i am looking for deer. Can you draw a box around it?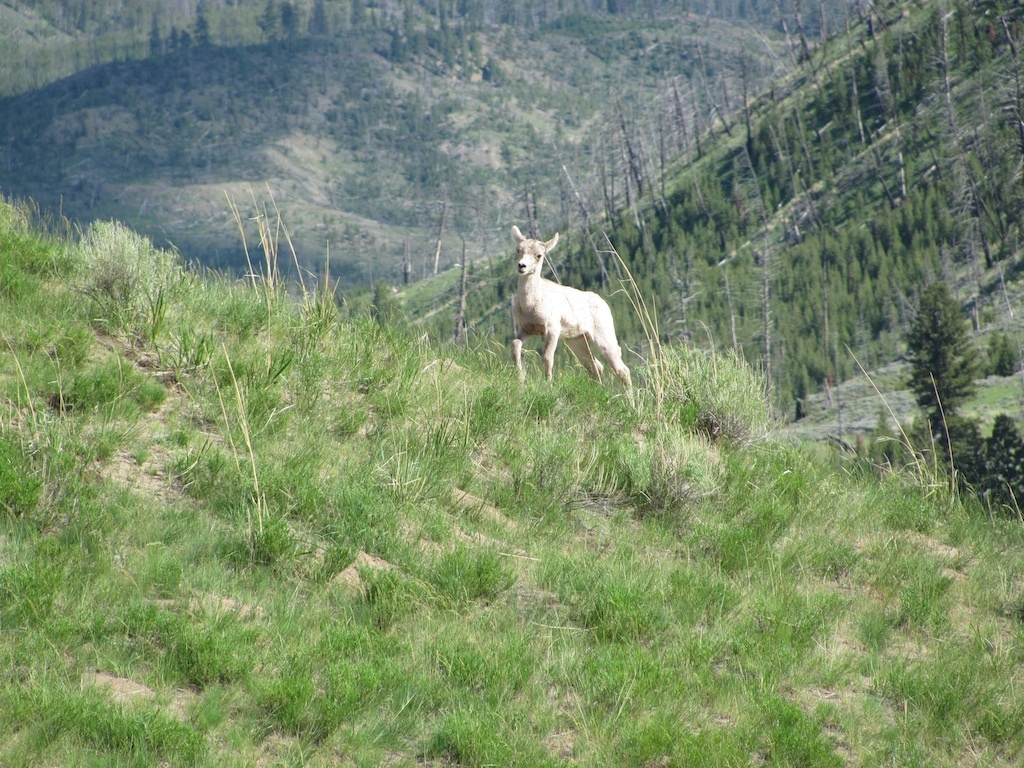
Sure, the bounding box is 514 228 639 408.
